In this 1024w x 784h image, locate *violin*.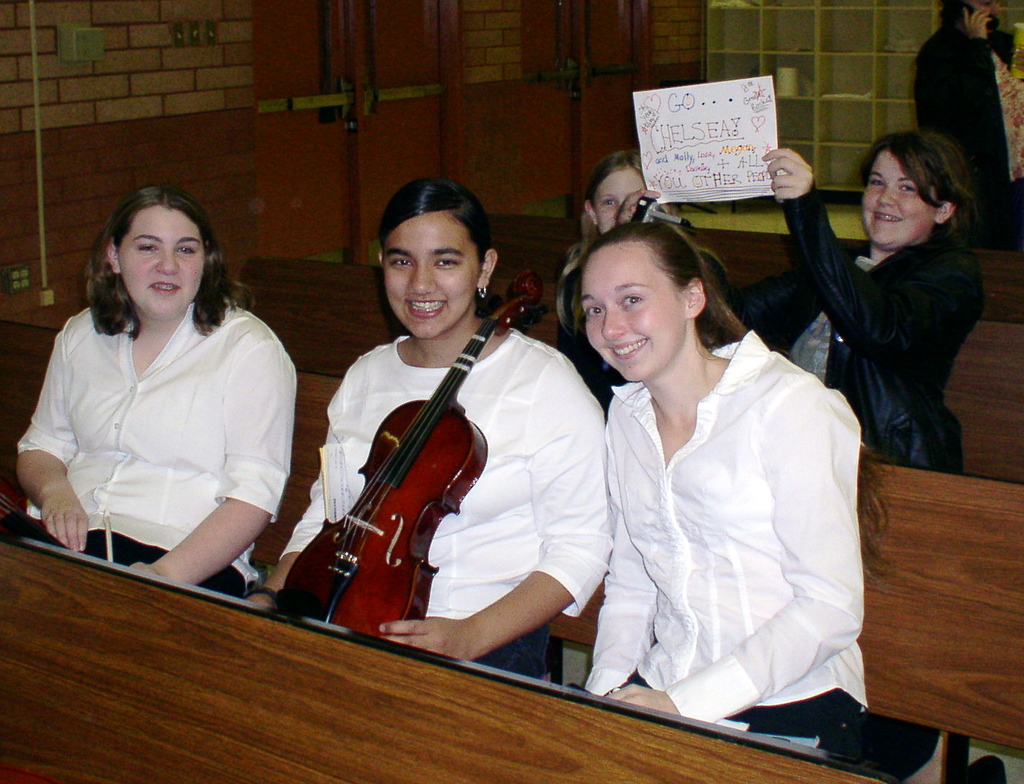
Bounding box: Rect(281, 222, 554, 640).
